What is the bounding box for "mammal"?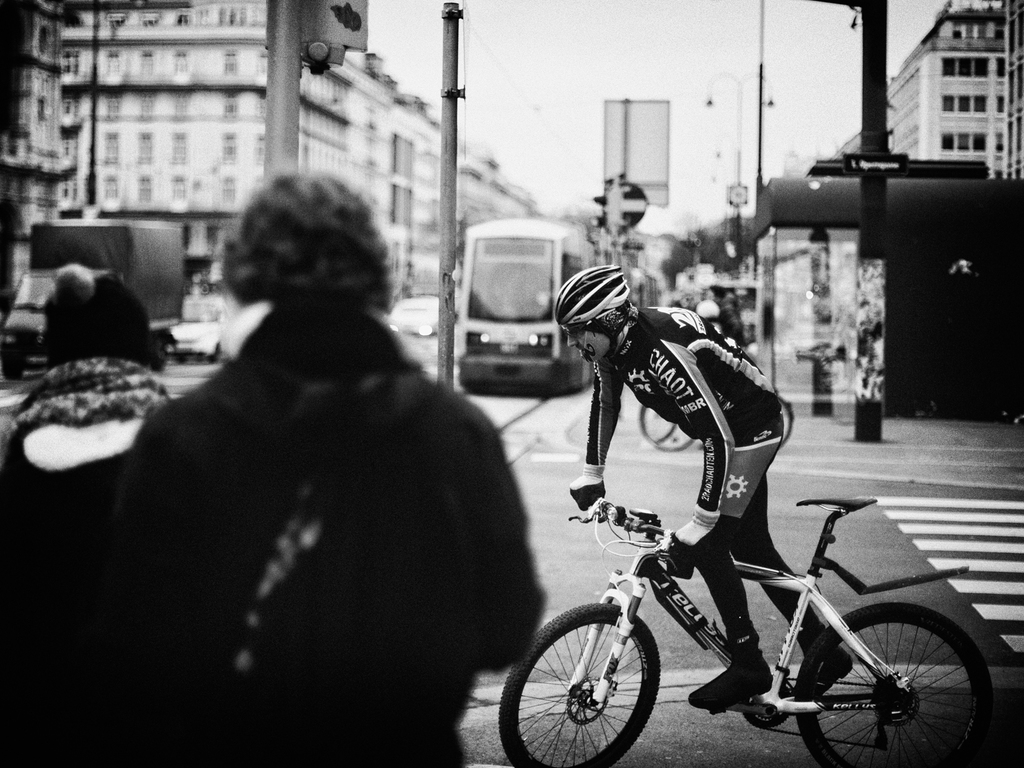
detection(59, 247, 593, 735).
